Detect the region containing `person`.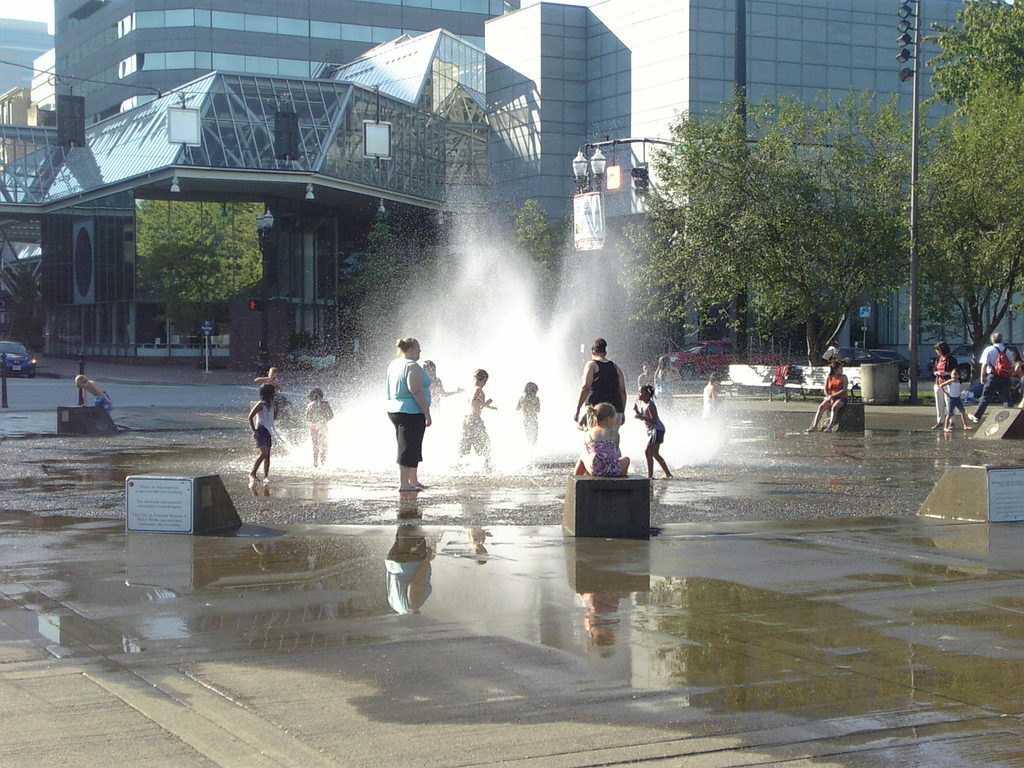
[x1=653, y1=355, x2=682, y2=396].
